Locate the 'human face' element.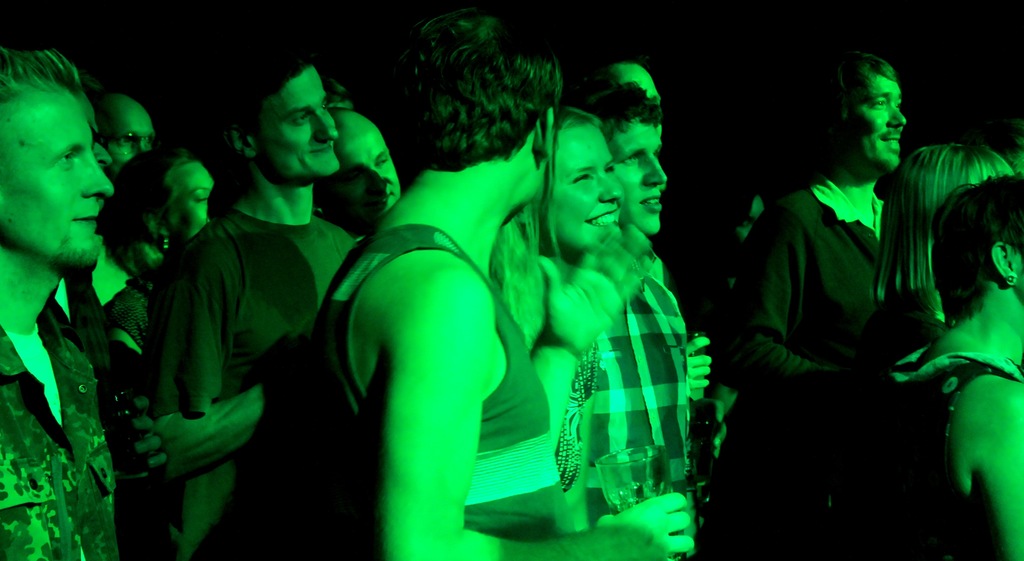
Element bbox: [x1=3, y1=81, x2=112, y2=259].
